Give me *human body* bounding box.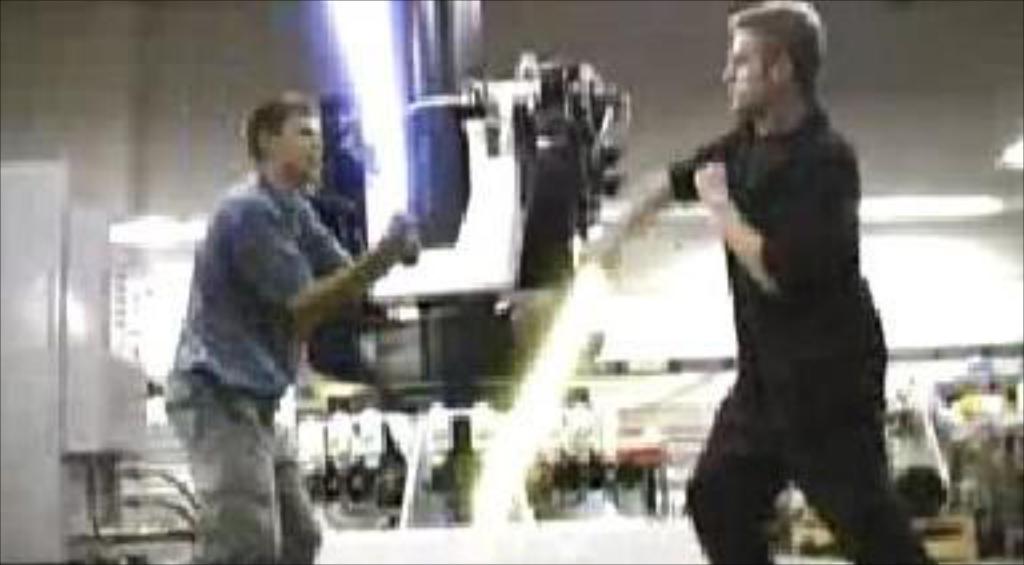
675/0/896/564.
